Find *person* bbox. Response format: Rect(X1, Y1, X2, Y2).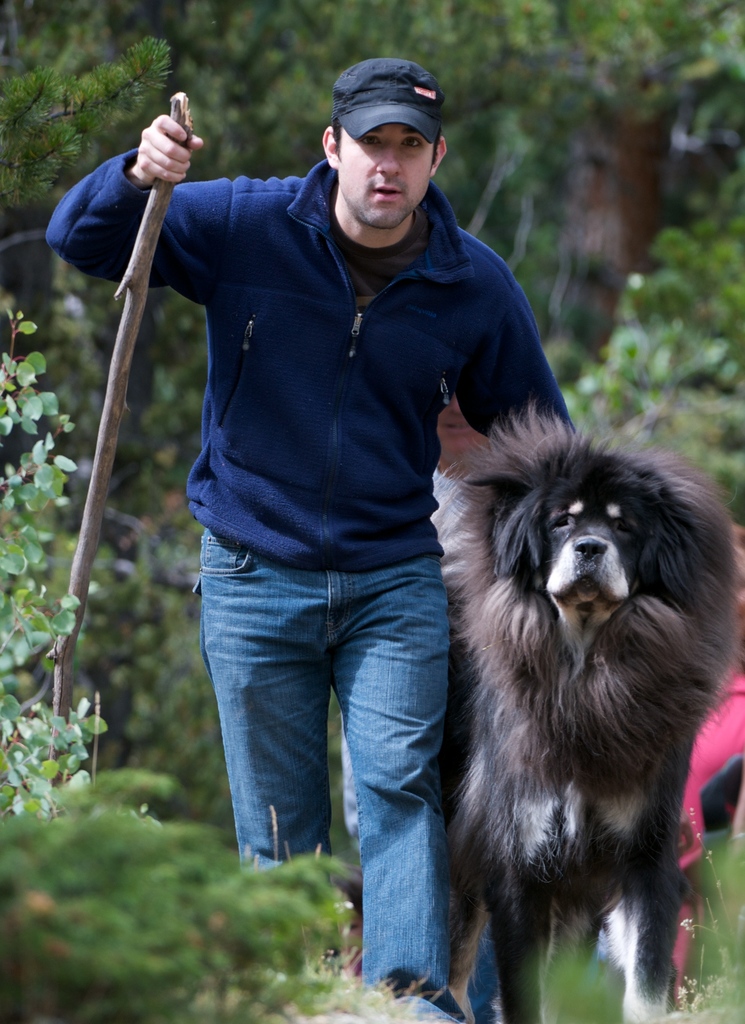
Rect(113, 30, 582, 955).
